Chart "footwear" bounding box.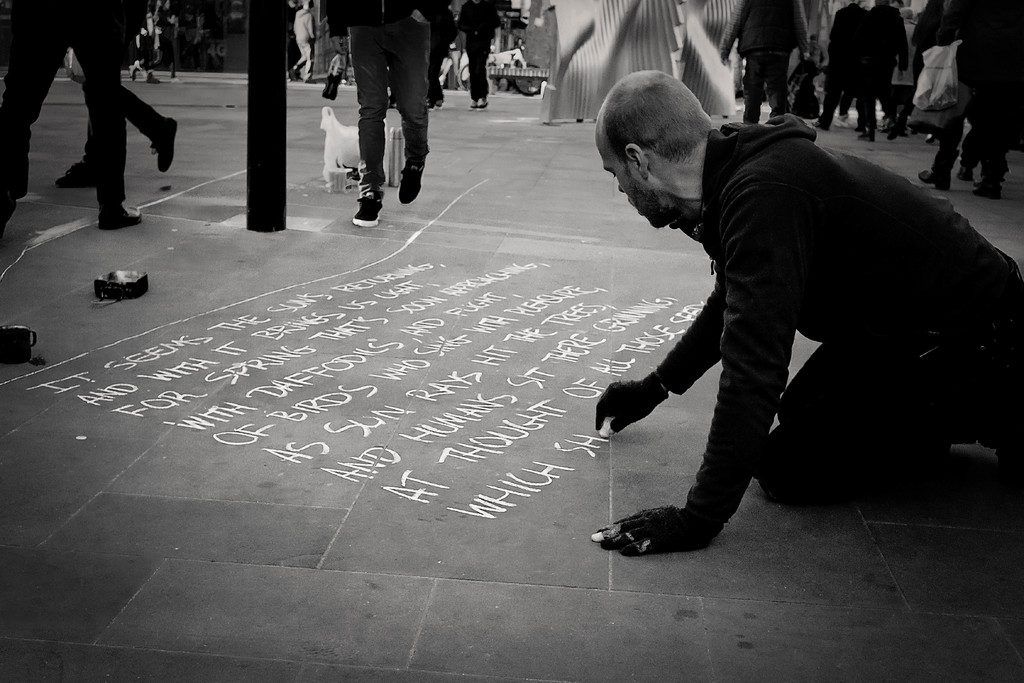
Charted: bbox=(836, 117, 847, 126).
